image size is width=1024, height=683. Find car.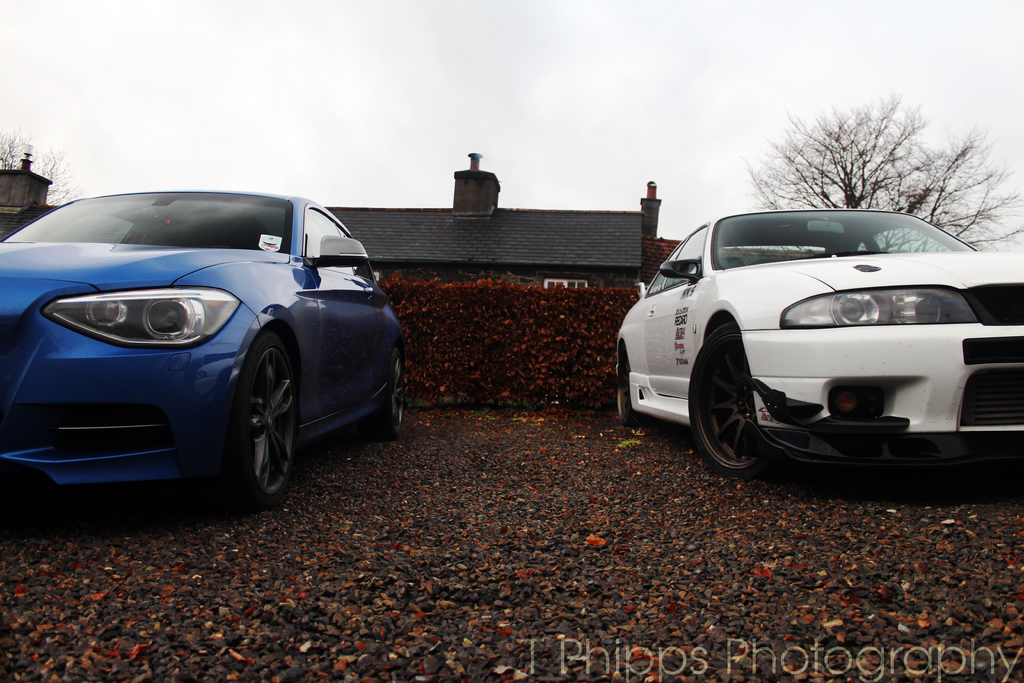
611,204,1023,483.
